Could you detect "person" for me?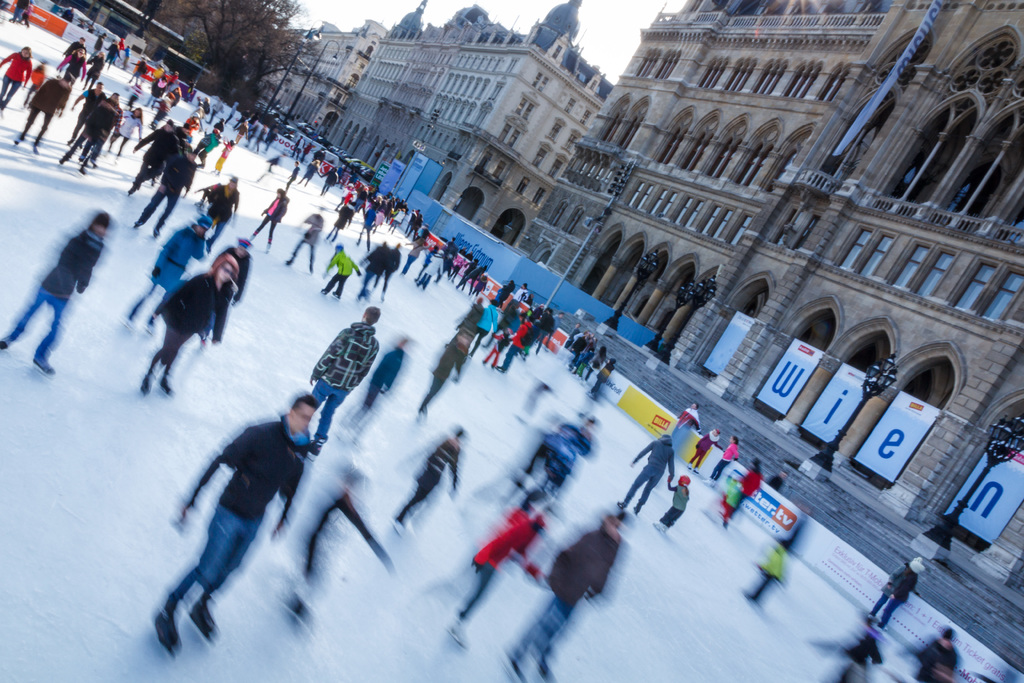
Detection result: bbox=[285, 206, 314, 274].
